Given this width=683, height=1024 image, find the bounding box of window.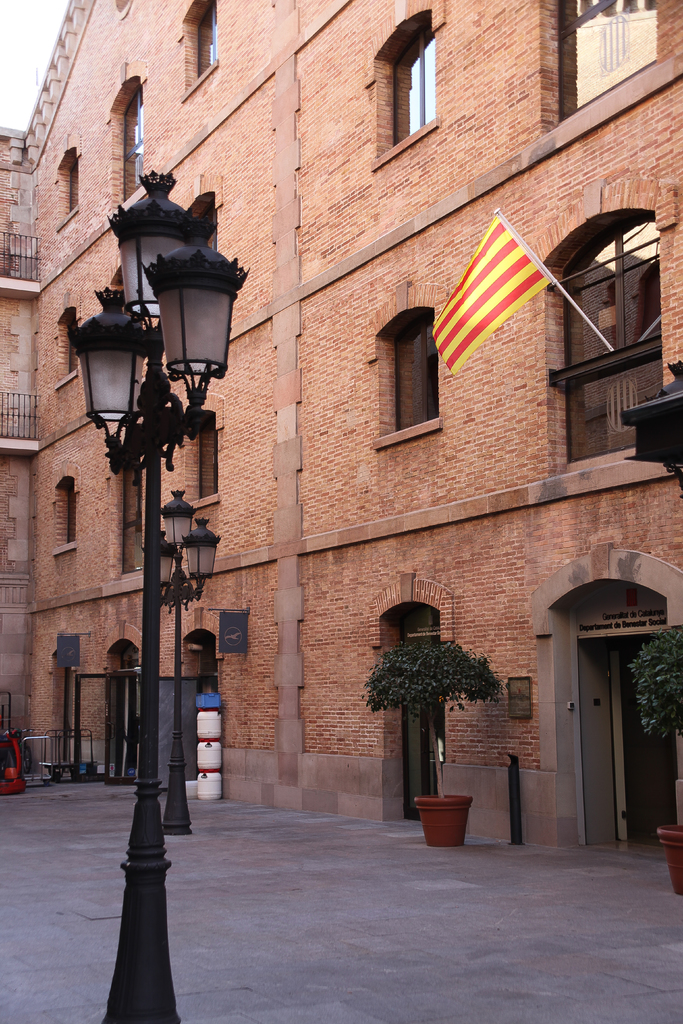
region(564, 203, 650, 474).
